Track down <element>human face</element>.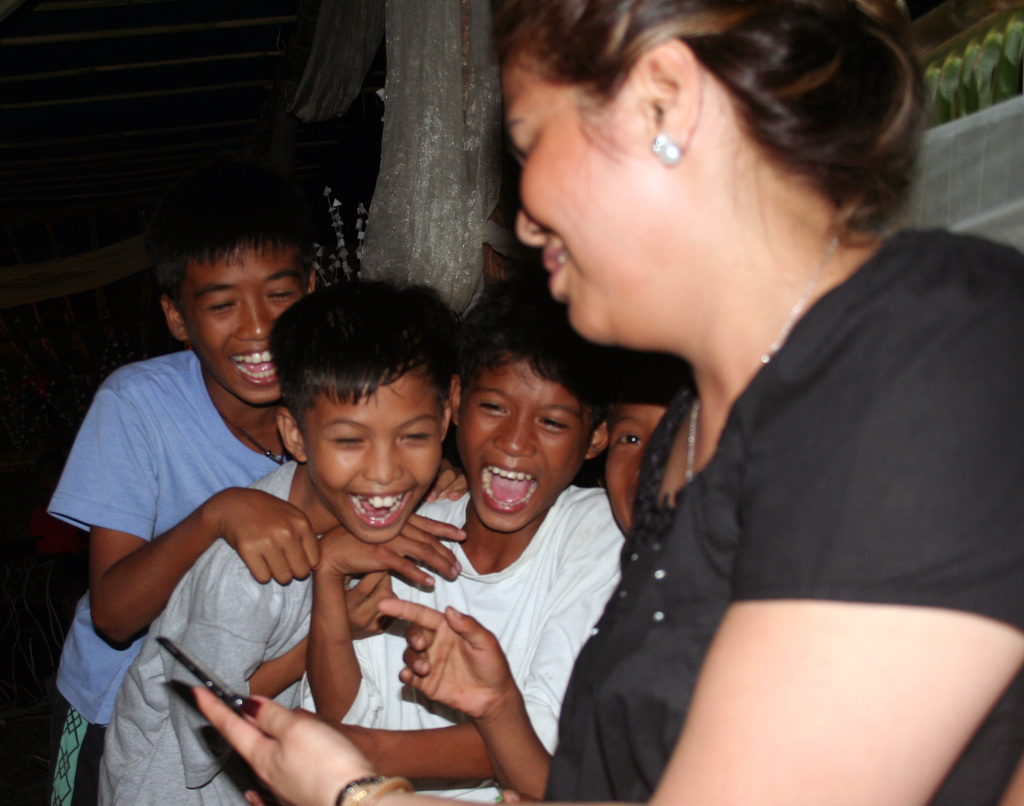
Tracked to left=175, top=238, right=305, bottom=406.
